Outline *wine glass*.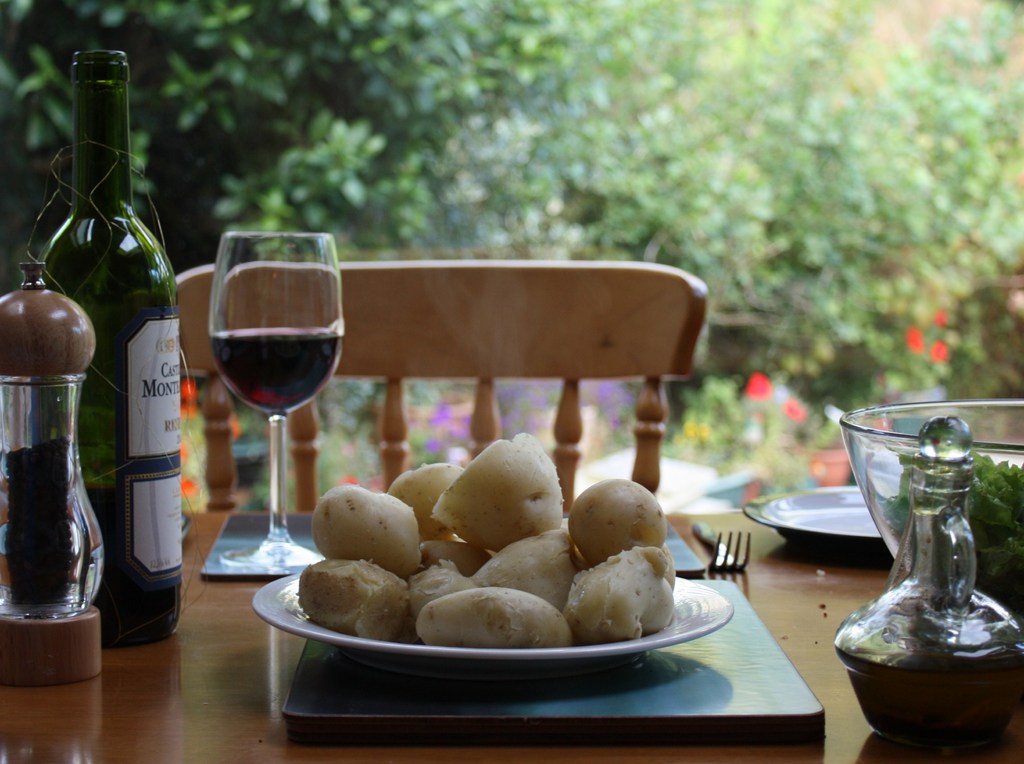
Outline: <bbox>204, 231, 342, 569</bbox>.
